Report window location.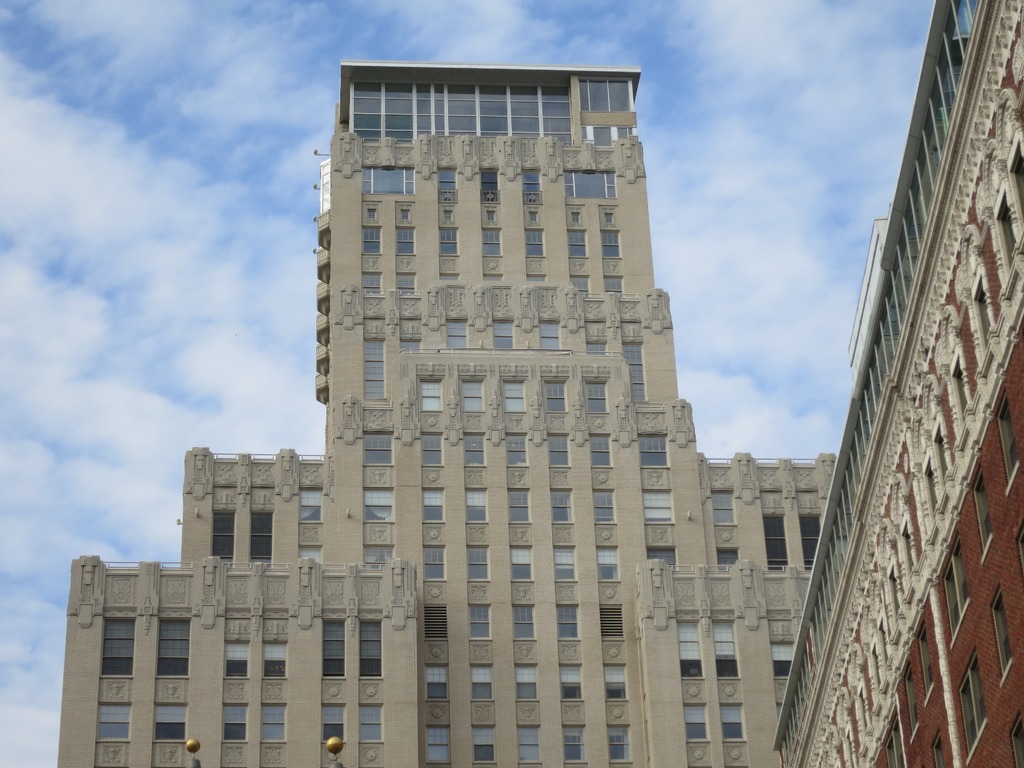
Report: {"left": 874, "top": 614, "right": 893, "bottom": 674}.
